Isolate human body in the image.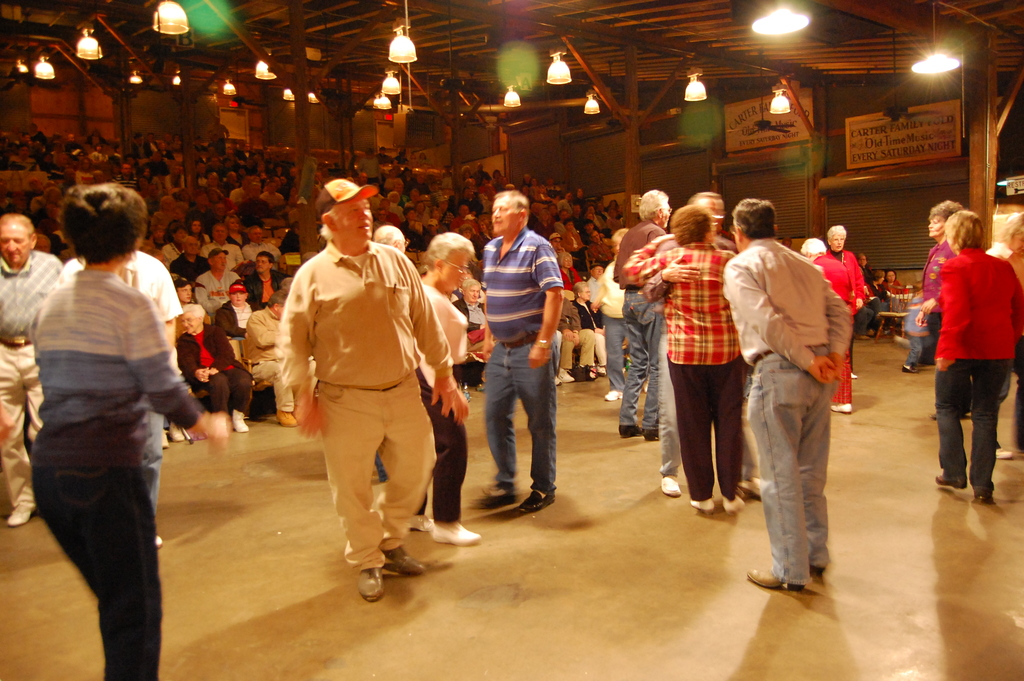
Isolated region: {"left": 557, "top": 202, "right": 582, "bottom": 255}.
